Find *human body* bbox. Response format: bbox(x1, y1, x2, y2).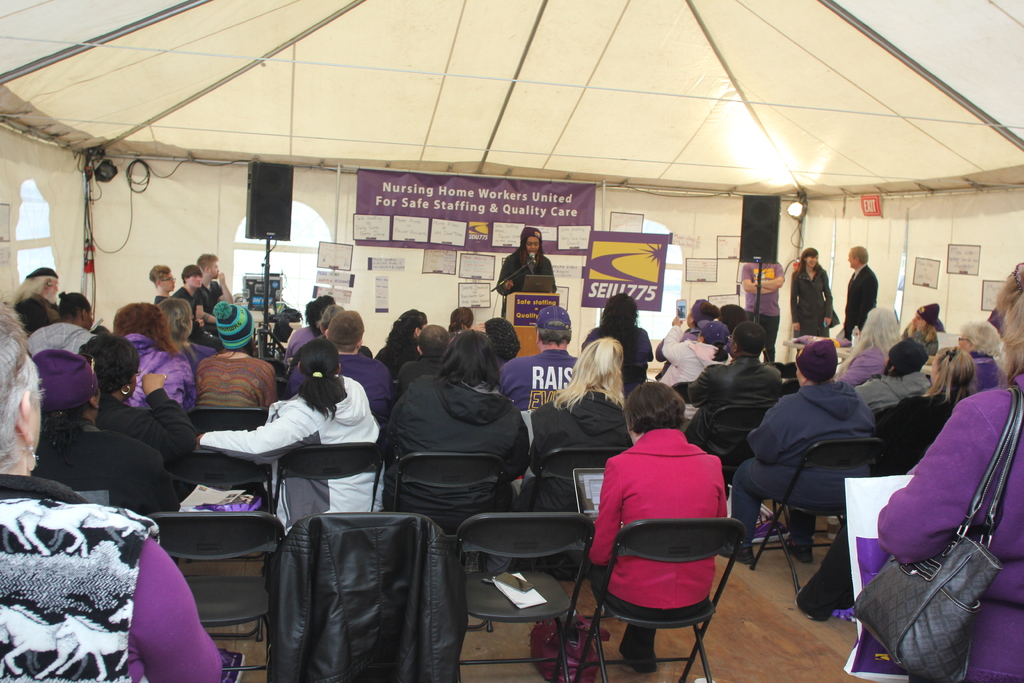
bbox(791, 262, 836, 340).
